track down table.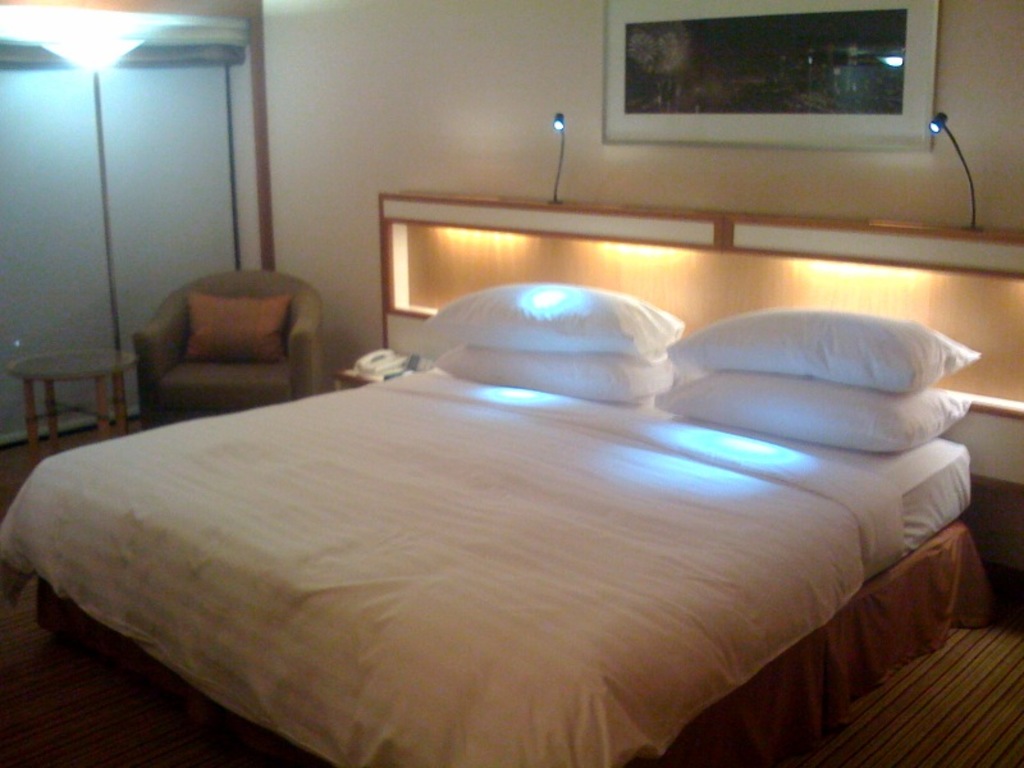
Tracked to Rect(0, 320, 148, 462).
